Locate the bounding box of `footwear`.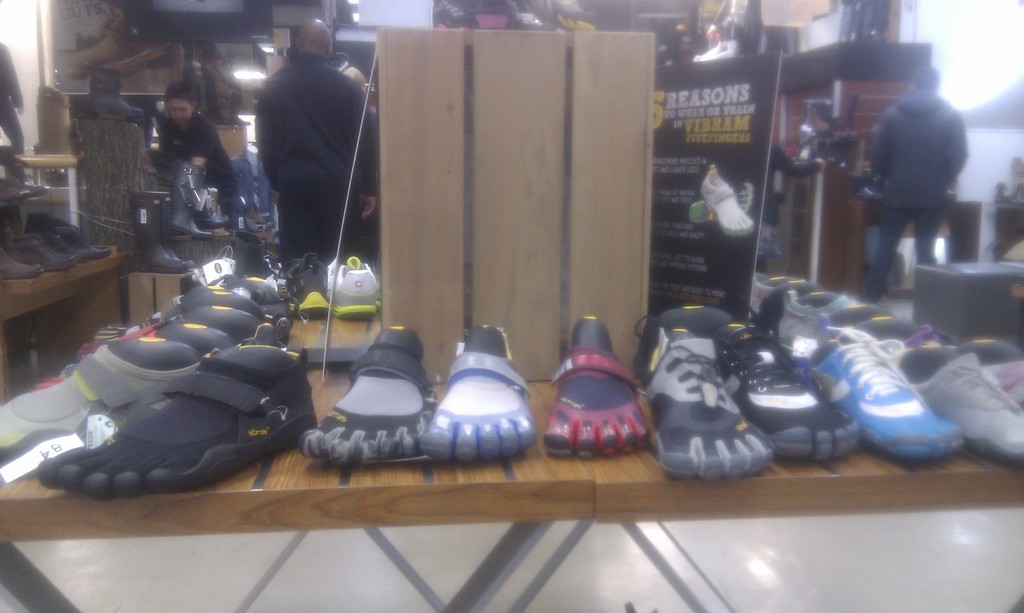
Bounding box: box=[984, 338, 1023, 411].
